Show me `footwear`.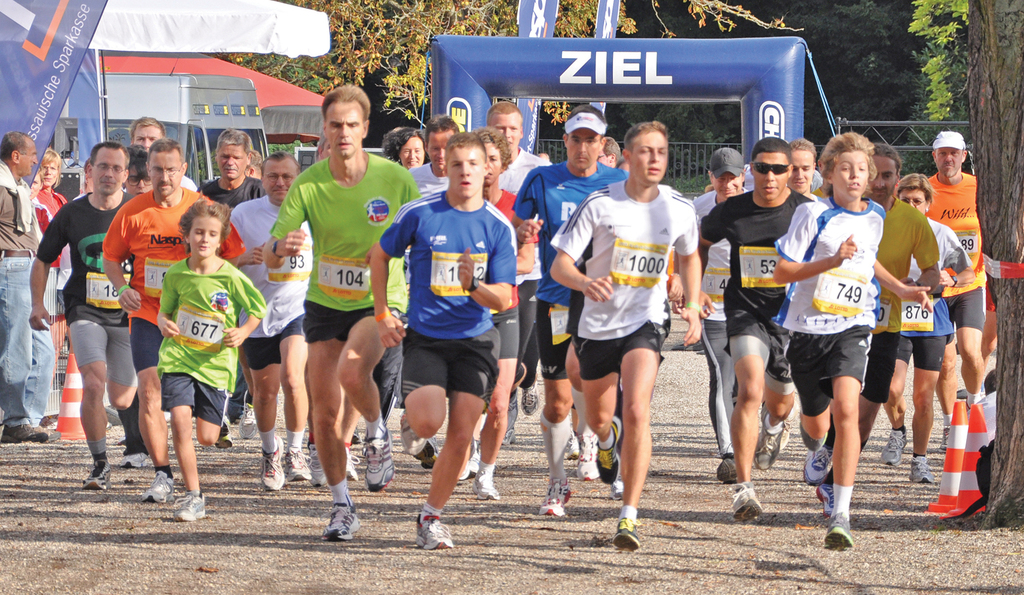
`footwear` is here: Rect(715, 454, 747, 484).
